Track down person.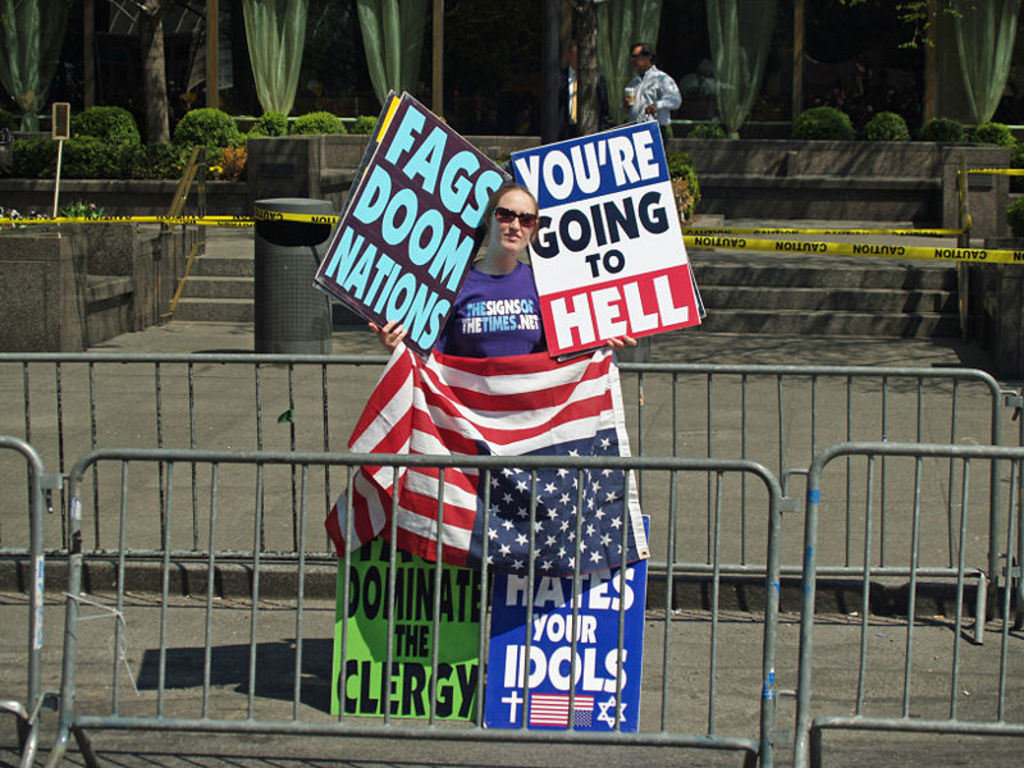
Tracked to l=622, t=41, r=682, b=146.
